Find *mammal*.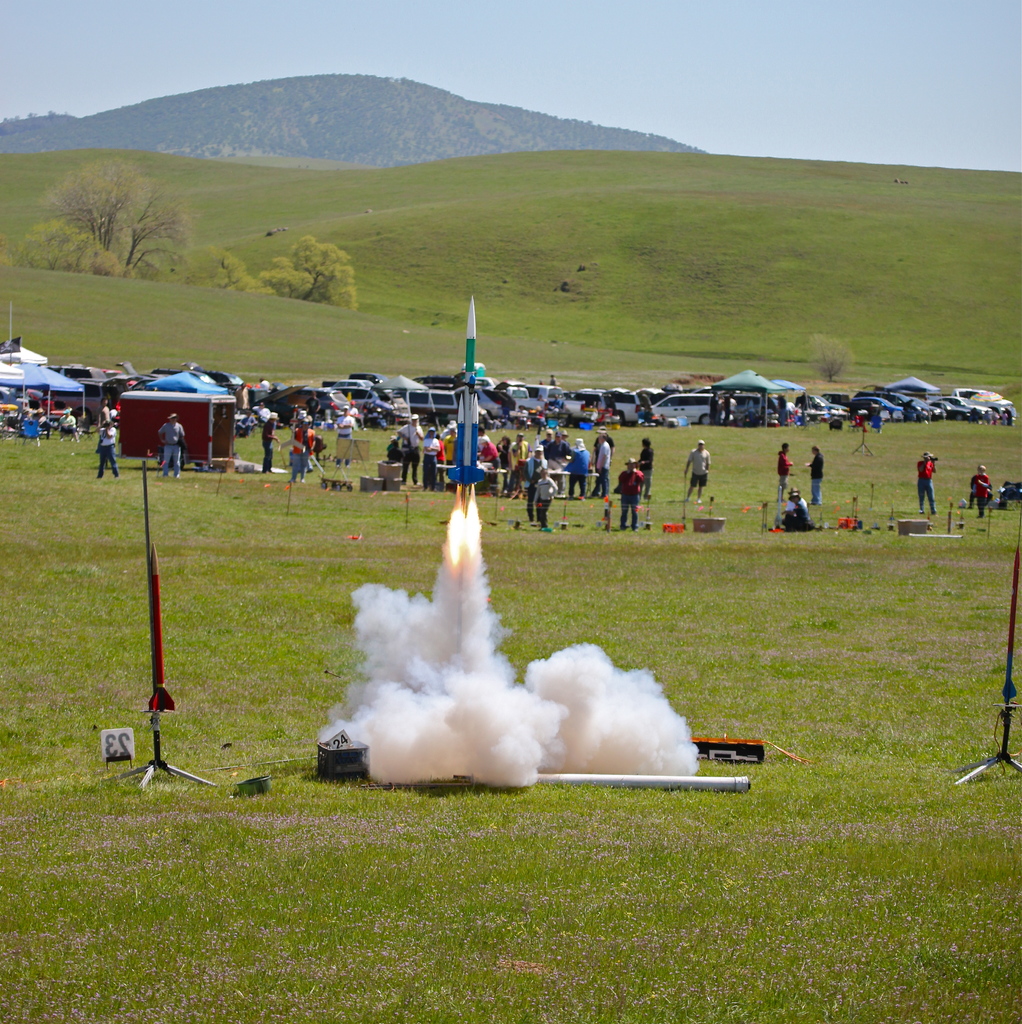
532/470/557/526.
